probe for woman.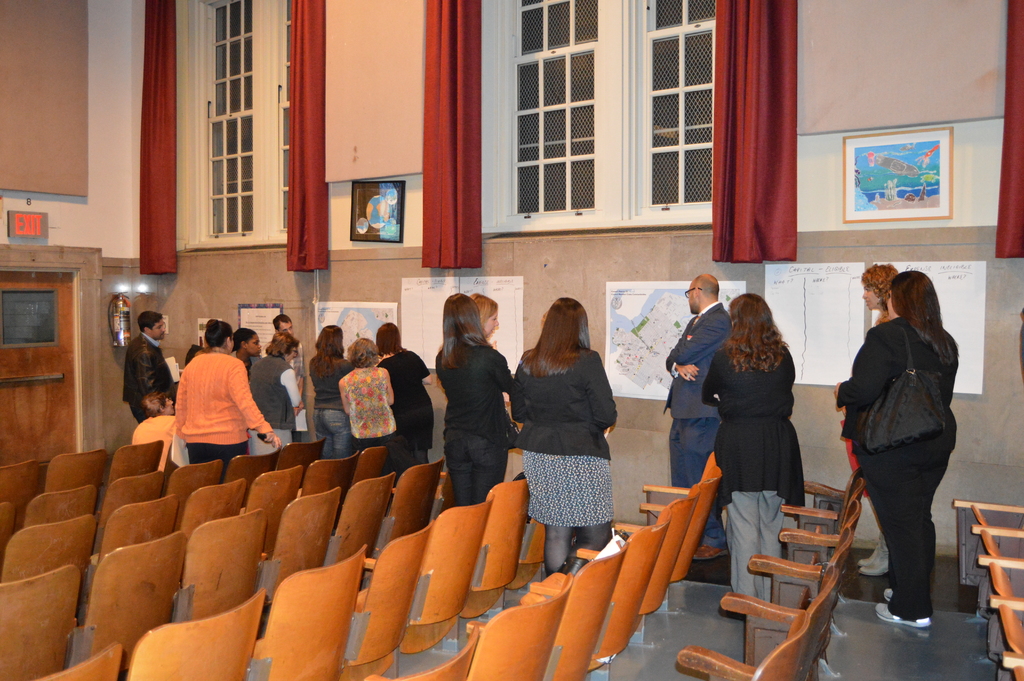
Probe result: Rect(852, 264, 901, 586).
